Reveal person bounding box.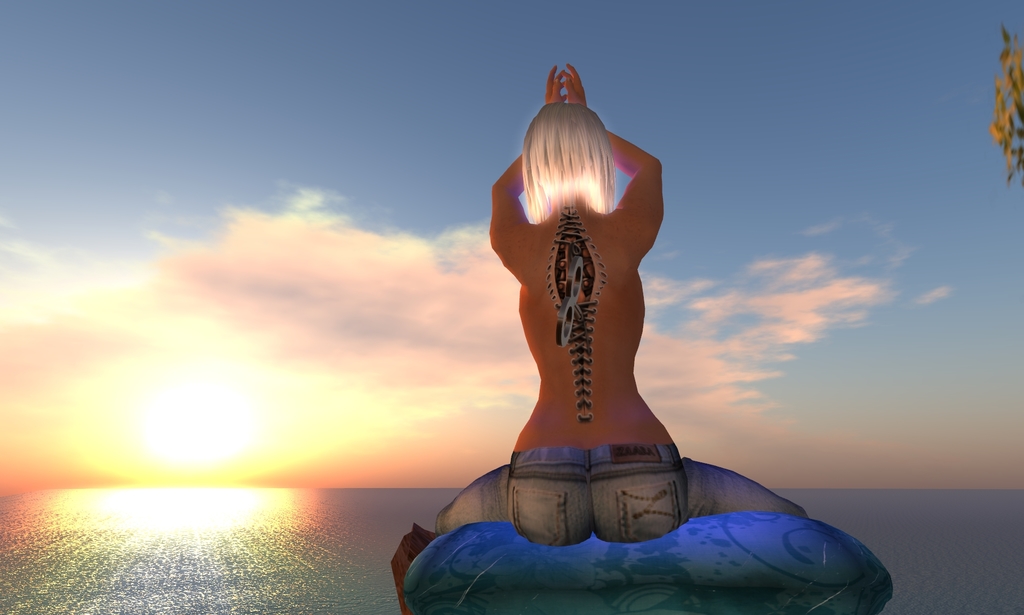
Revealed: 434:63:812:550.
